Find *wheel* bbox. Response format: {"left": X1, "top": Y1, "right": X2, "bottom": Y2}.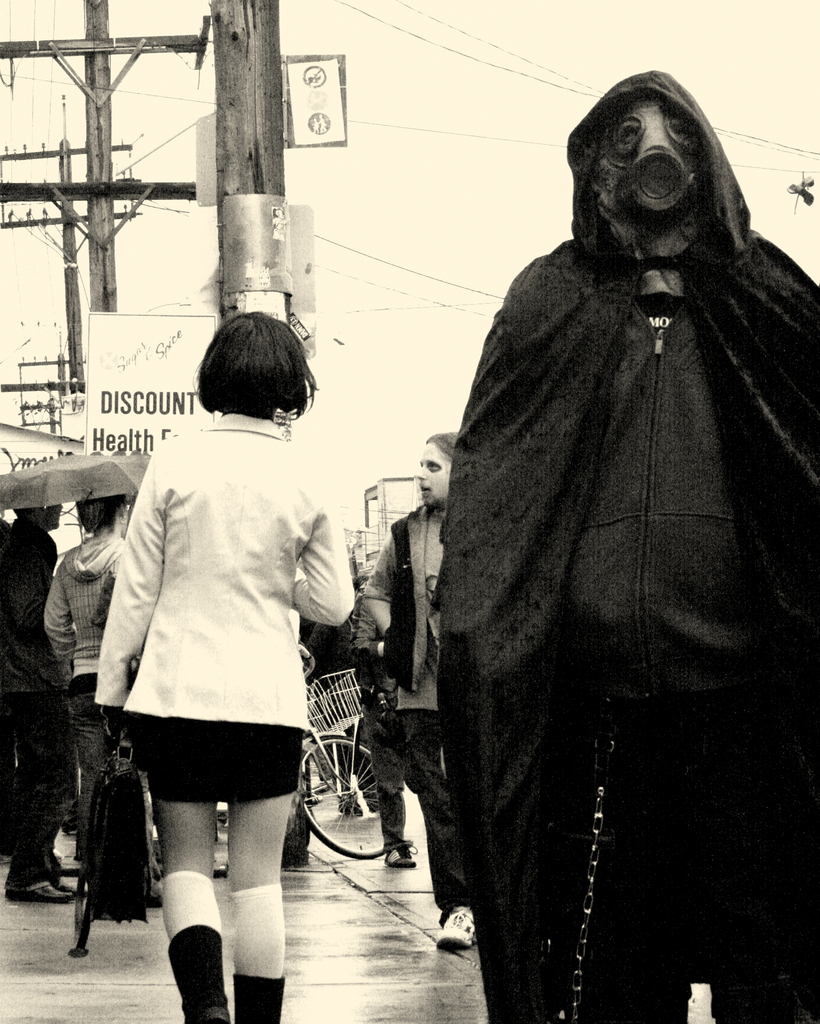
{"left": 294, "top": 737, "right": 411, "bottom": 861}.
